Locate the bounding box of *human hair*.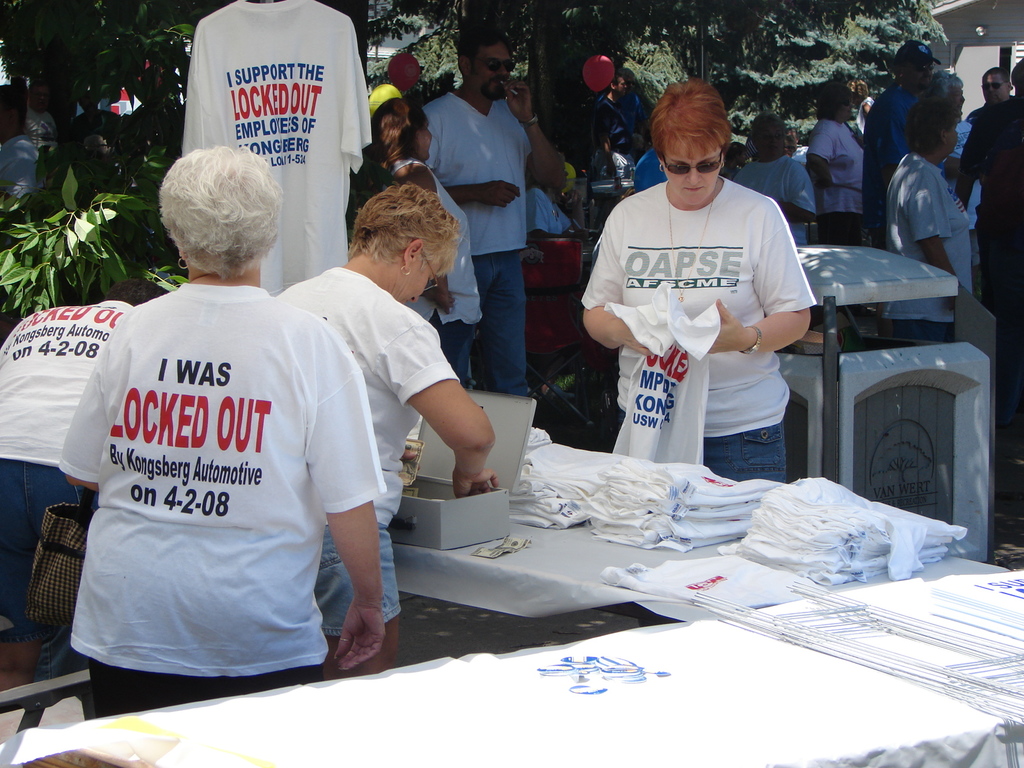
Bounding box: (156,134,269,287).
